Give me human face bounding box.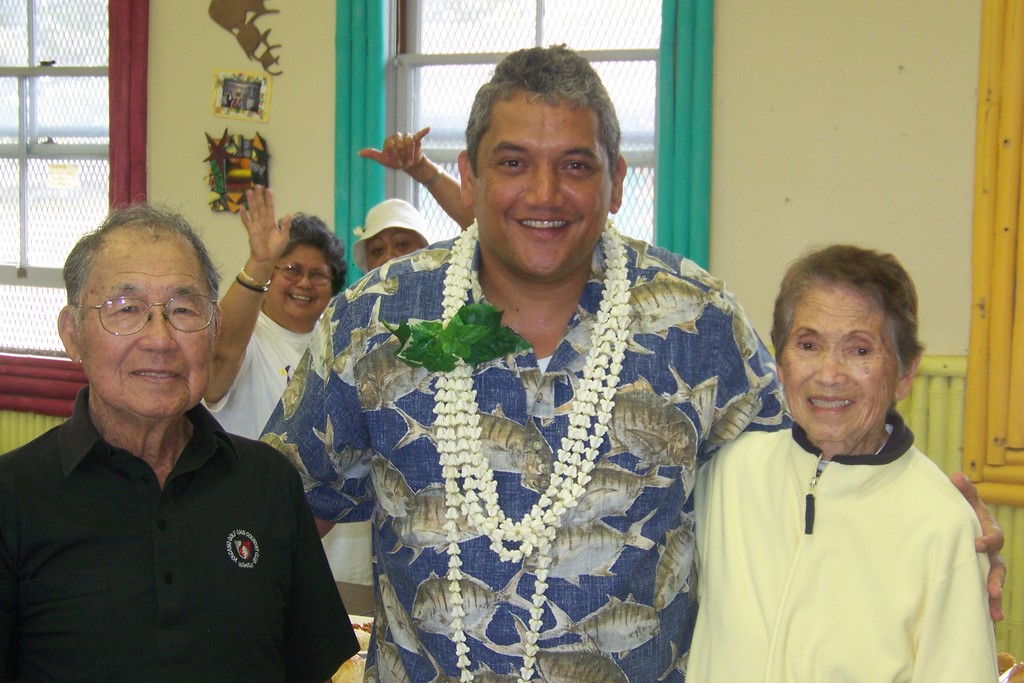
region(476, 94, 612, 278).
